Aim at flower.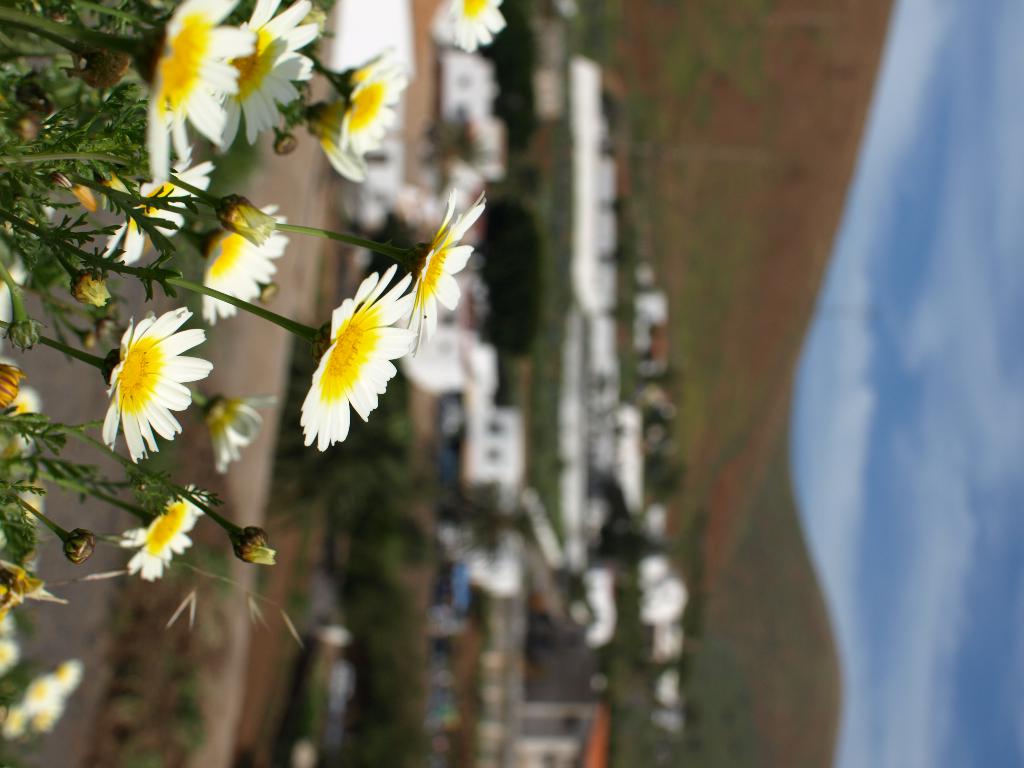
Aimed at region(104, 306, 221, 460).
